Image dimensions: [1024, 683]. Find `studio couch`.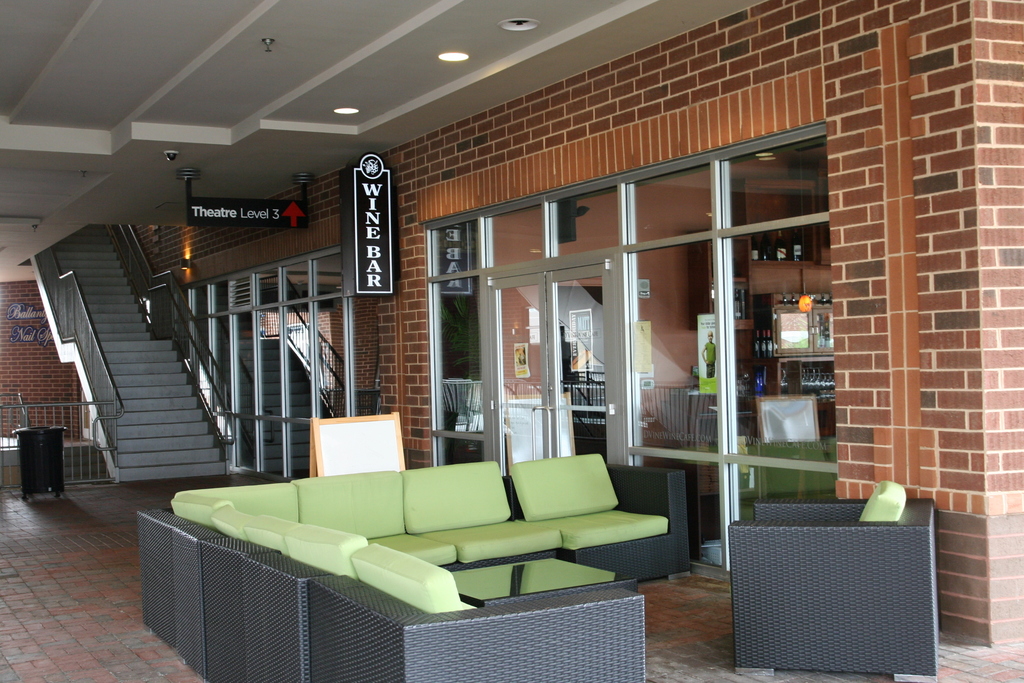
[x1=723, y1=474, x2=948, y2=682].
